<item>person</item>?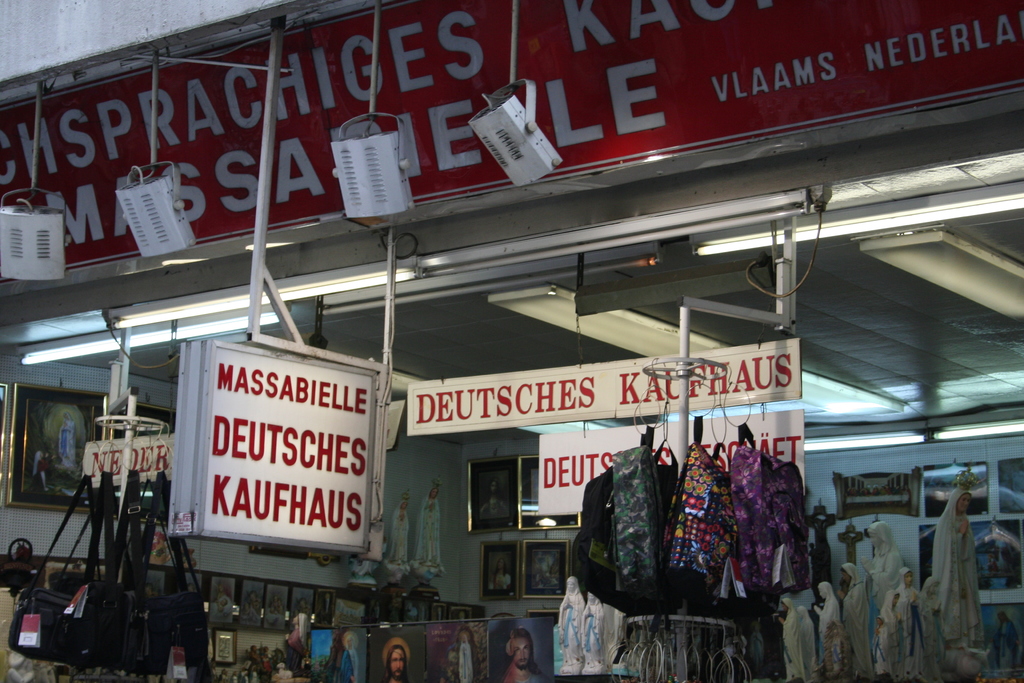
444/629/479/682
